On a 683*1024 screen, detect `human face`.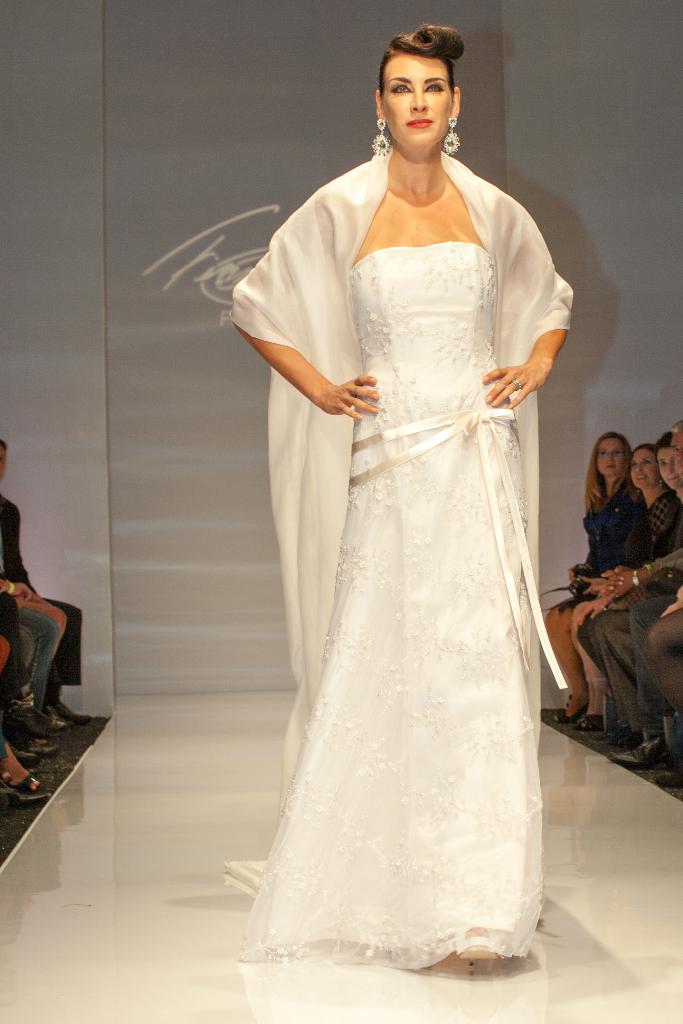
locate(597, 437, 627, 477).
